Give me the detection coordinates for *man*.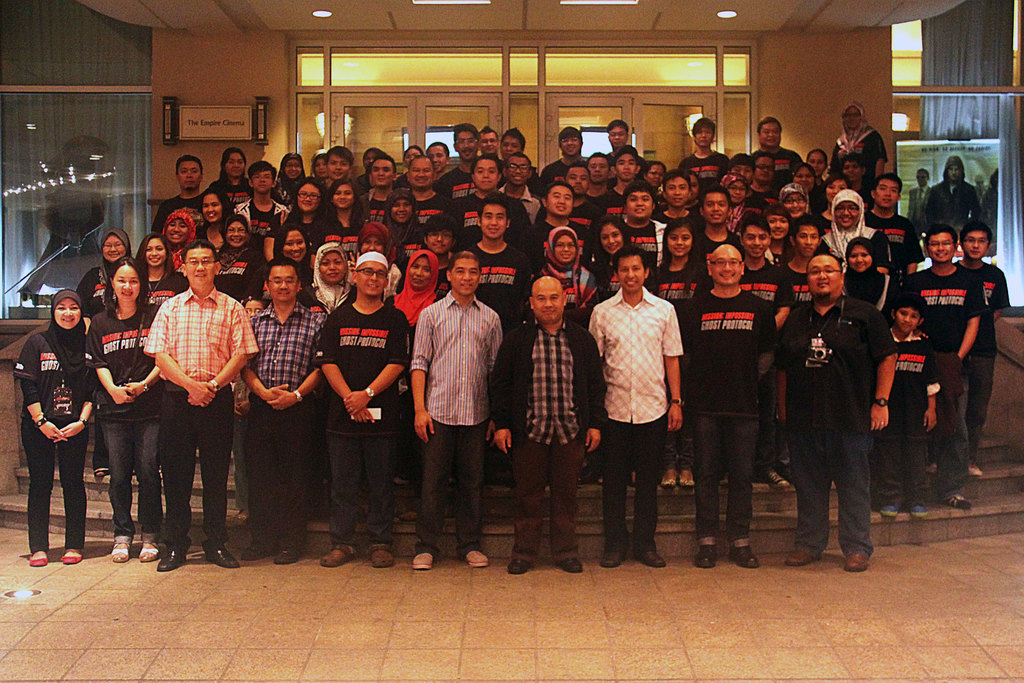
rect(748, 151, 781, 205).
